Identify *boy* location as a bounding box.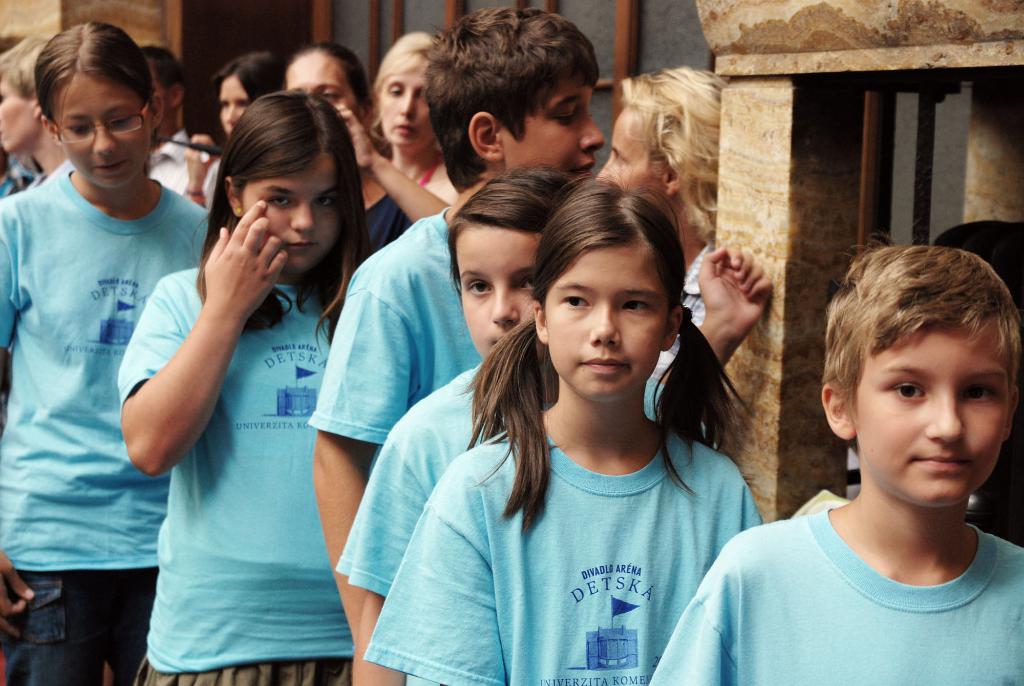
bbox=(308, 7, 773, 645).
